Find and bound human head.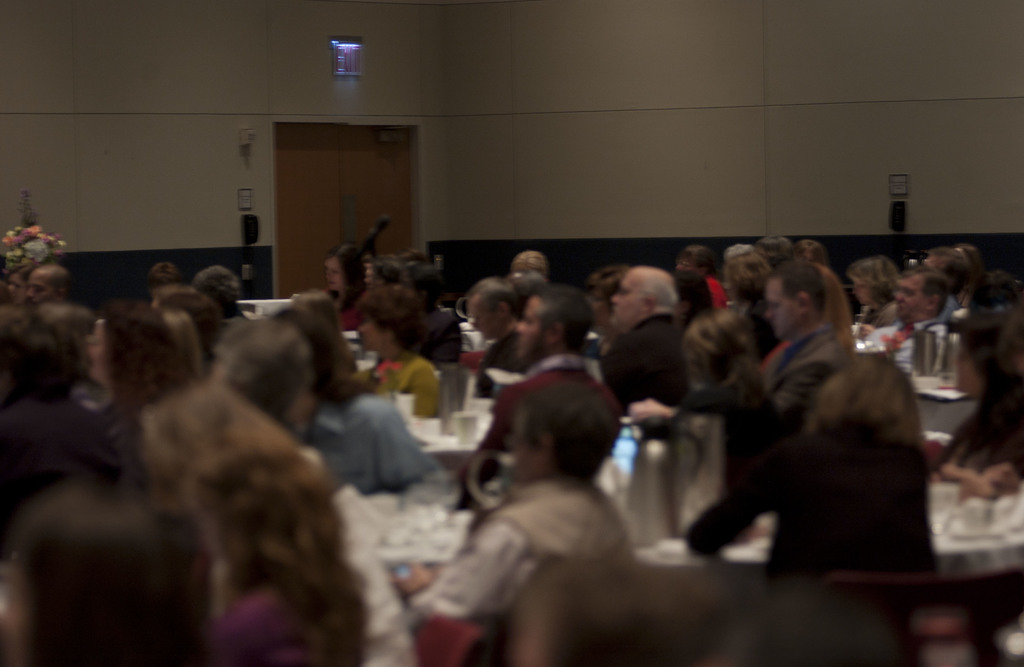
Bound: [765,264,826,341].
